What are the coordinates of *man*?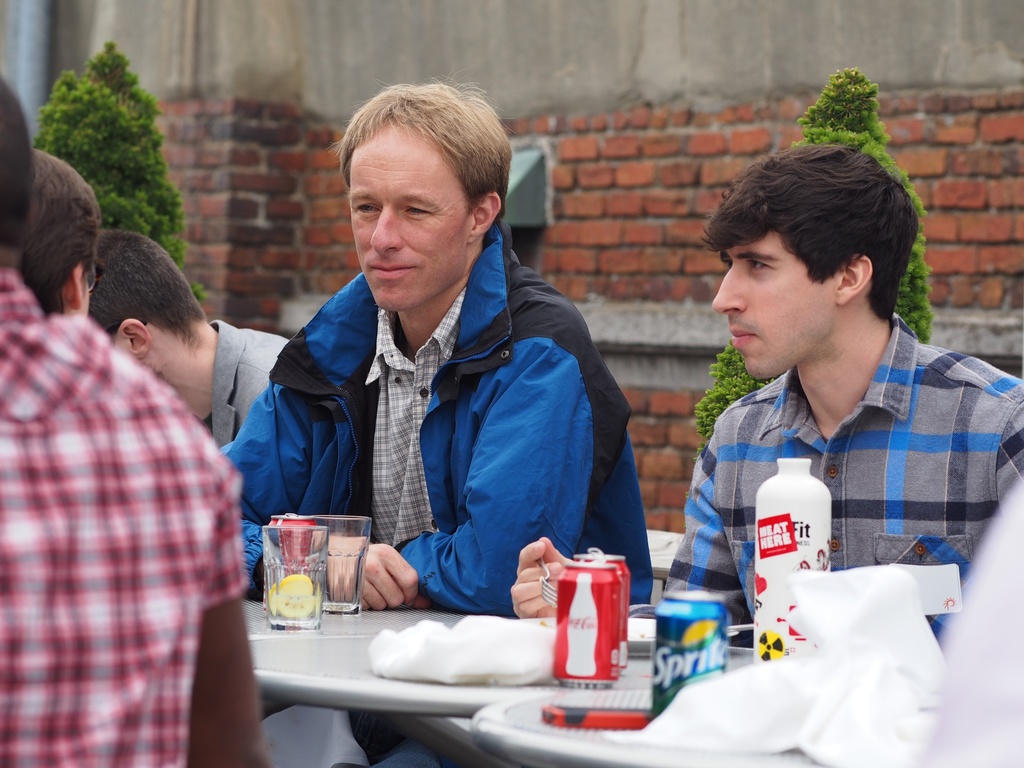
0:69:262:767.
